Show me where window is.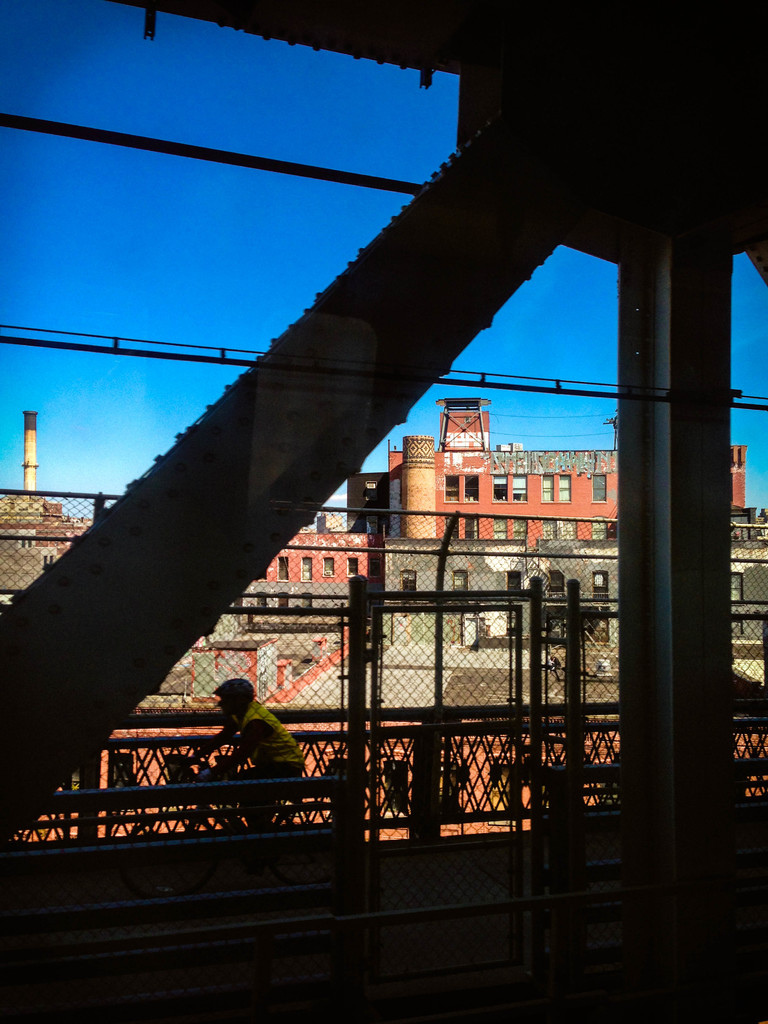
window is at <bbox>589, 569, 607, 616</bbox>.
